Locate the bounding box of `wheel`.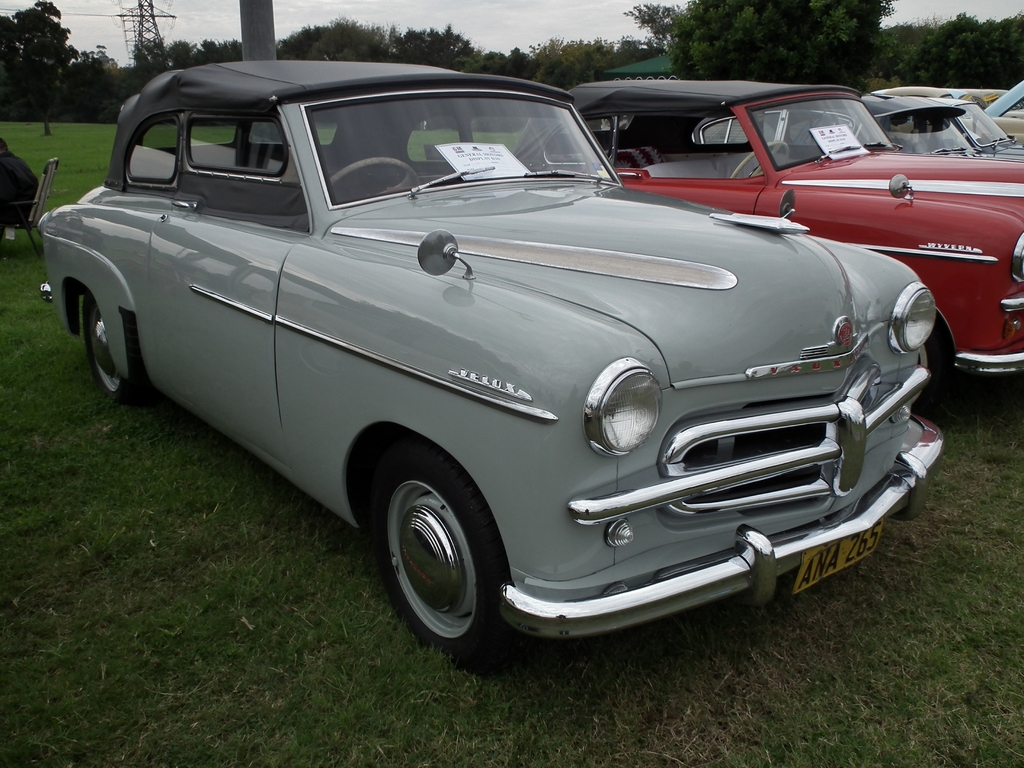
Bounding box: bbox=(913, 336, 941, 414).
